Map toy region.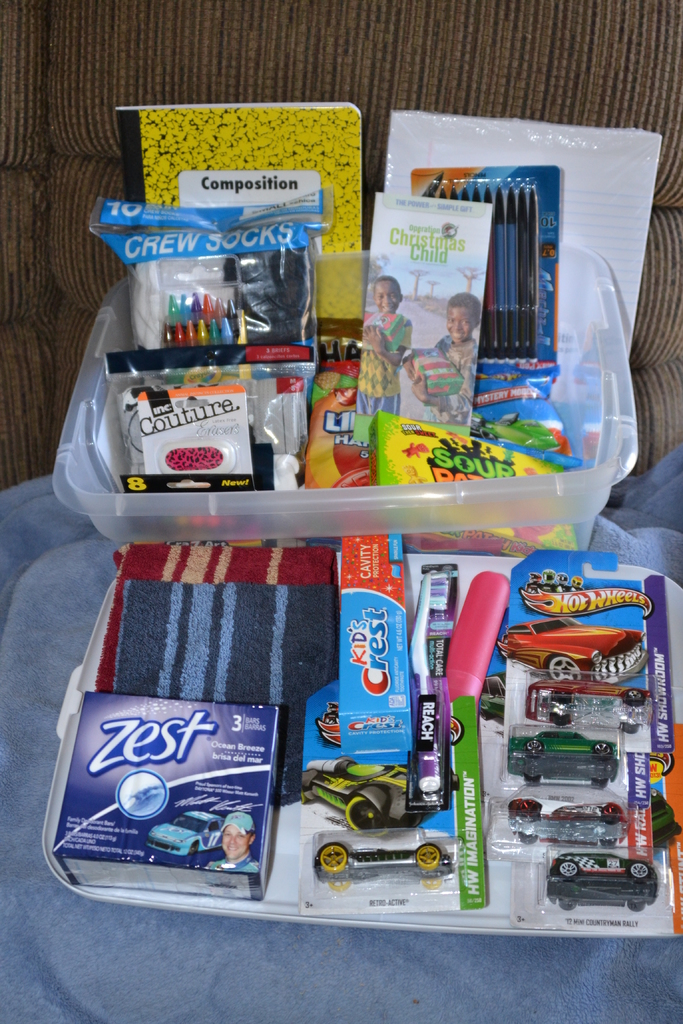
Mapped to [502,797,638,844].
